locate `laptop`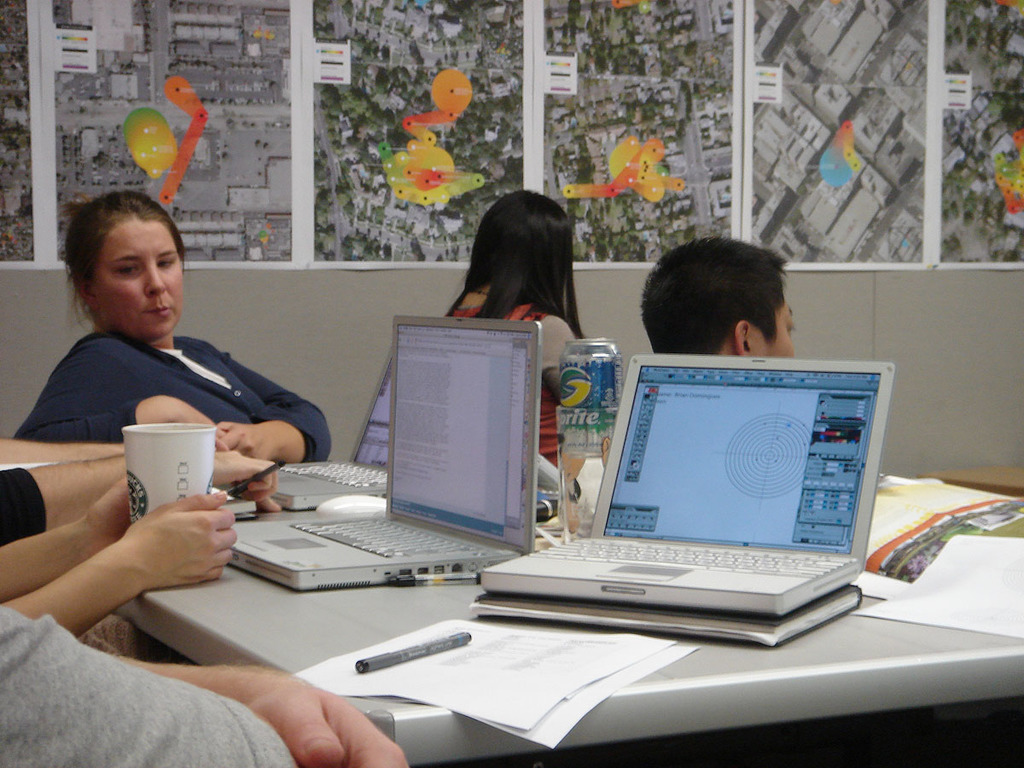
486,353,884,643
